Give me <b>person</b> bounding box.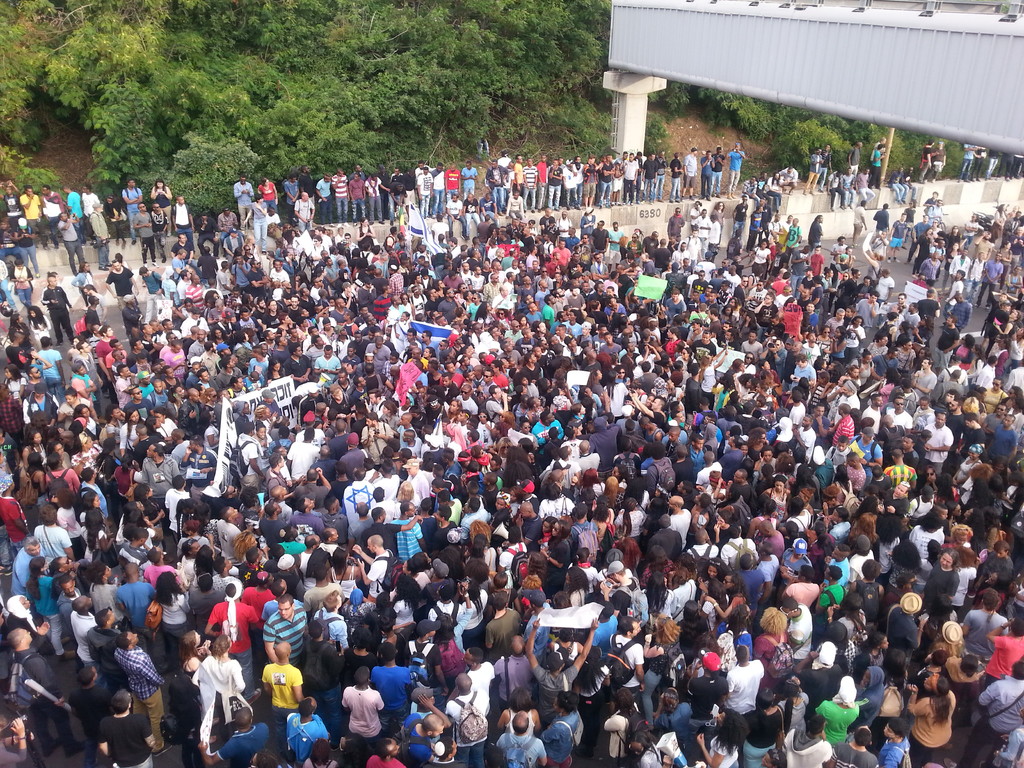
BBox(374, 639, 413, 723).
